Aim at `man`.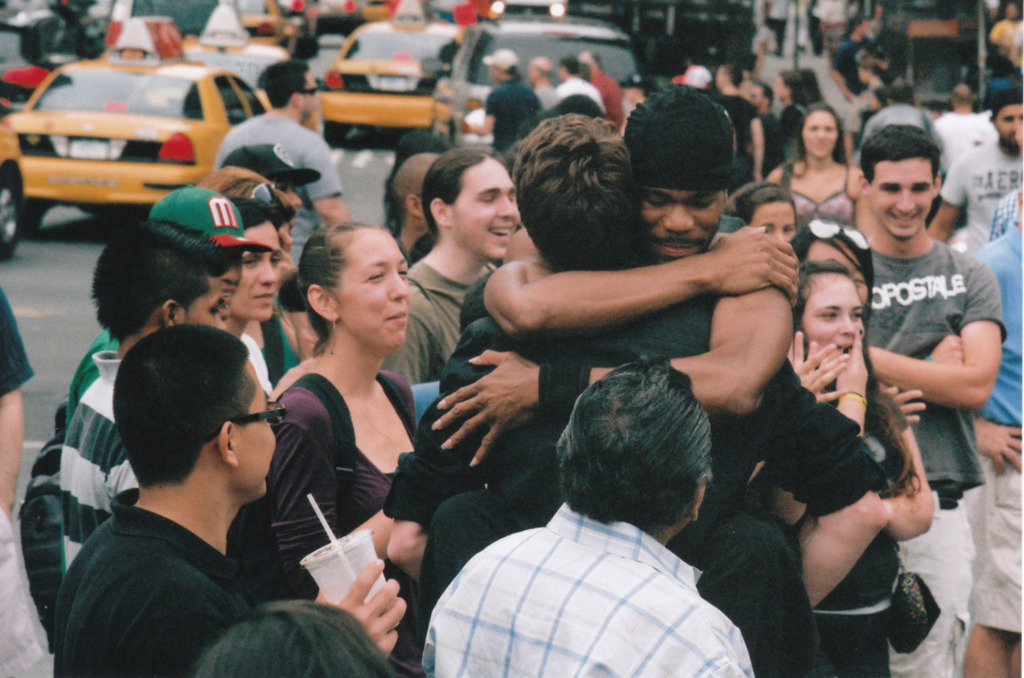
Aimed at crop(554, 54, 610, 116).
